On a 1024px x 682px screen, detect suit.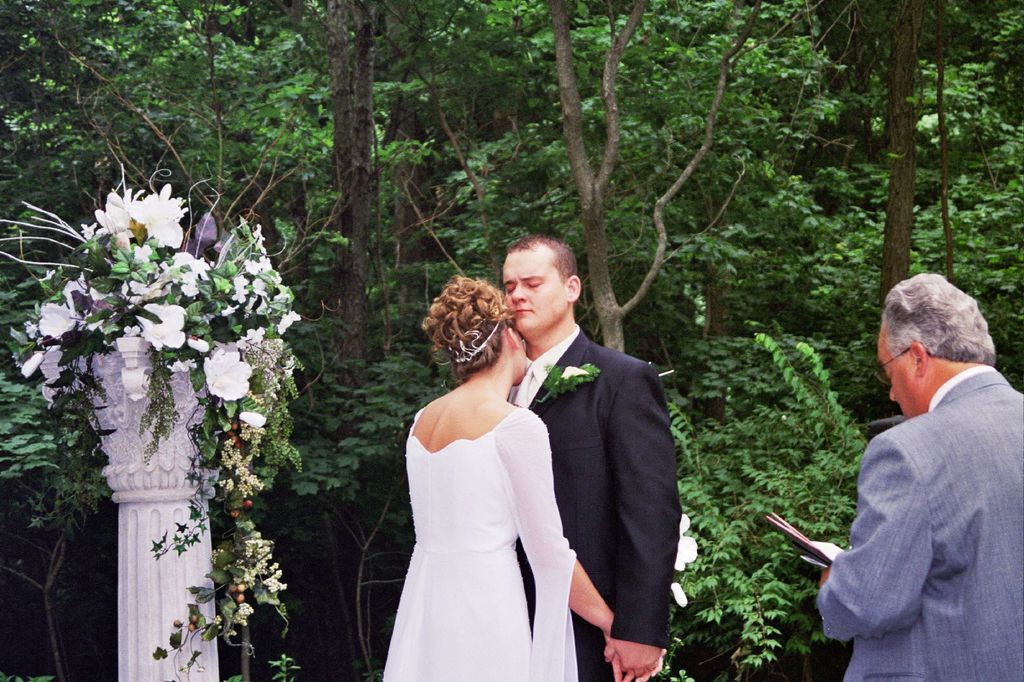
rect(545, 283, 689, 666).
